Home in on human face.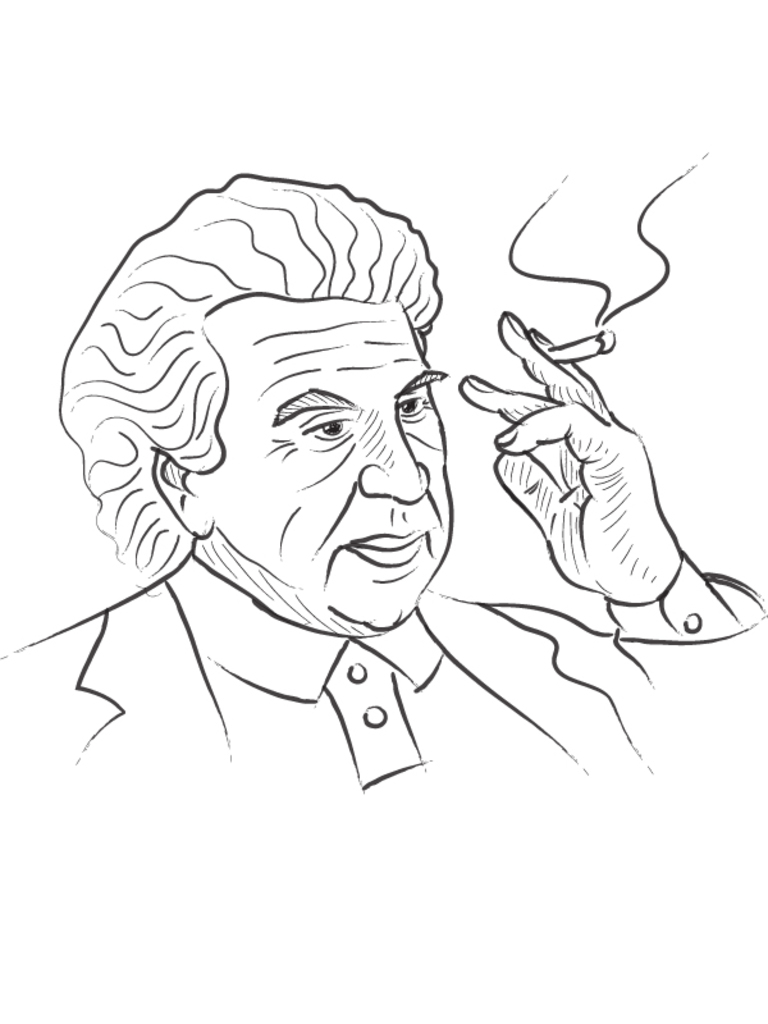
Homed in at {"left": 215, "top": 293, "right": 452, "bottom": 626}.
